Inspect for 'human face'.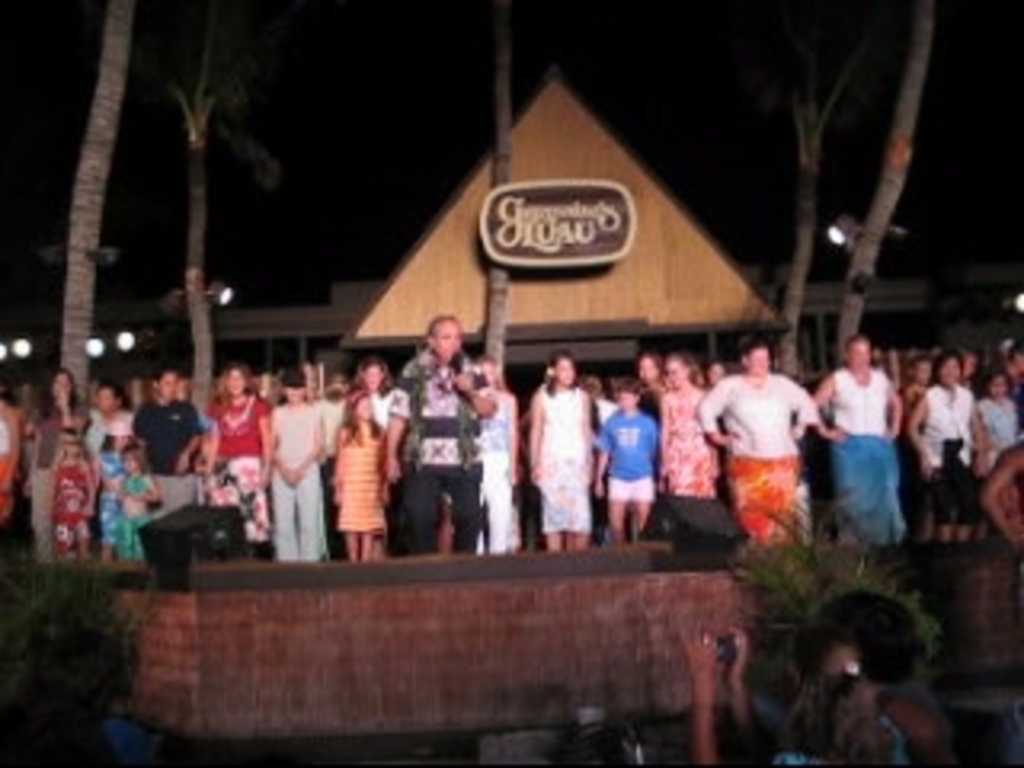
Inspection: [746,346,768,374].
